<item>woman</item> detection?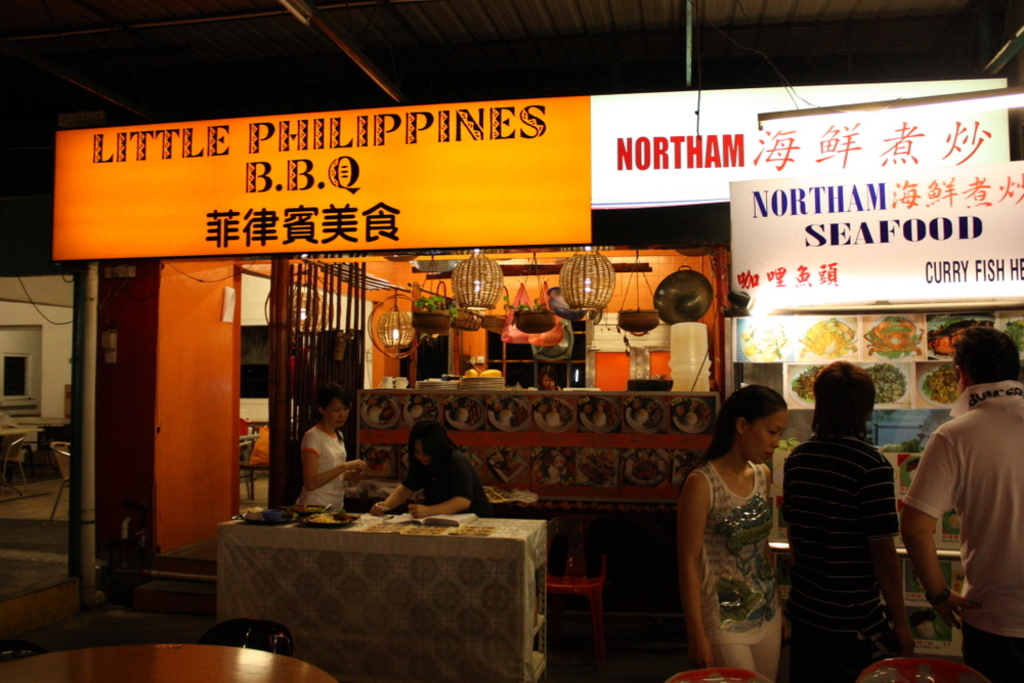
[364, 416, 493, 518]
